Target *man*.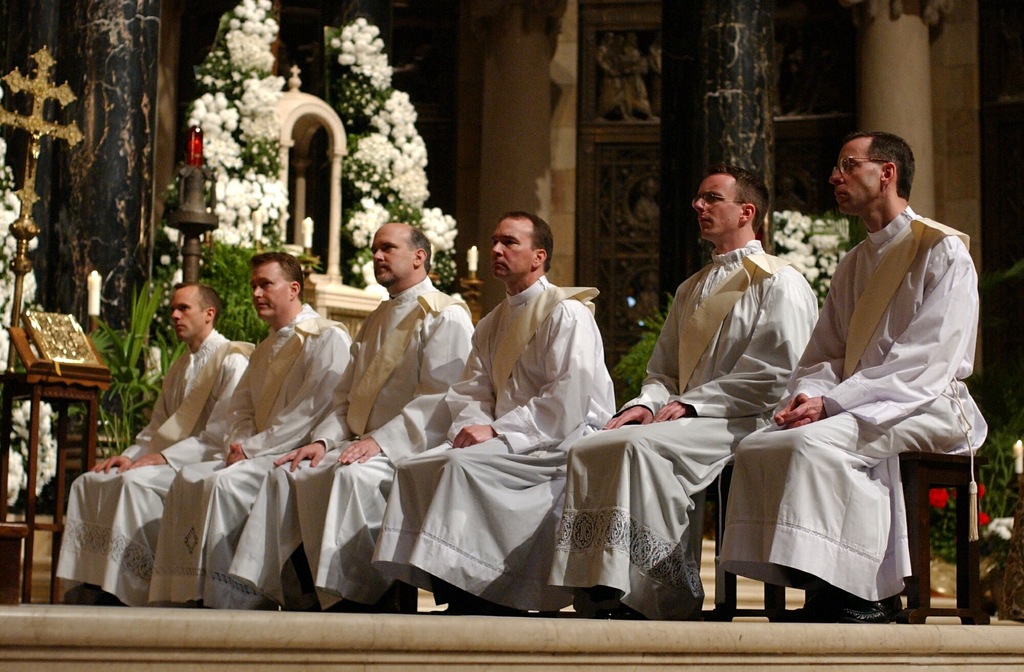
Target region: (x1=749, y1=126, x2=989, y2=629).
